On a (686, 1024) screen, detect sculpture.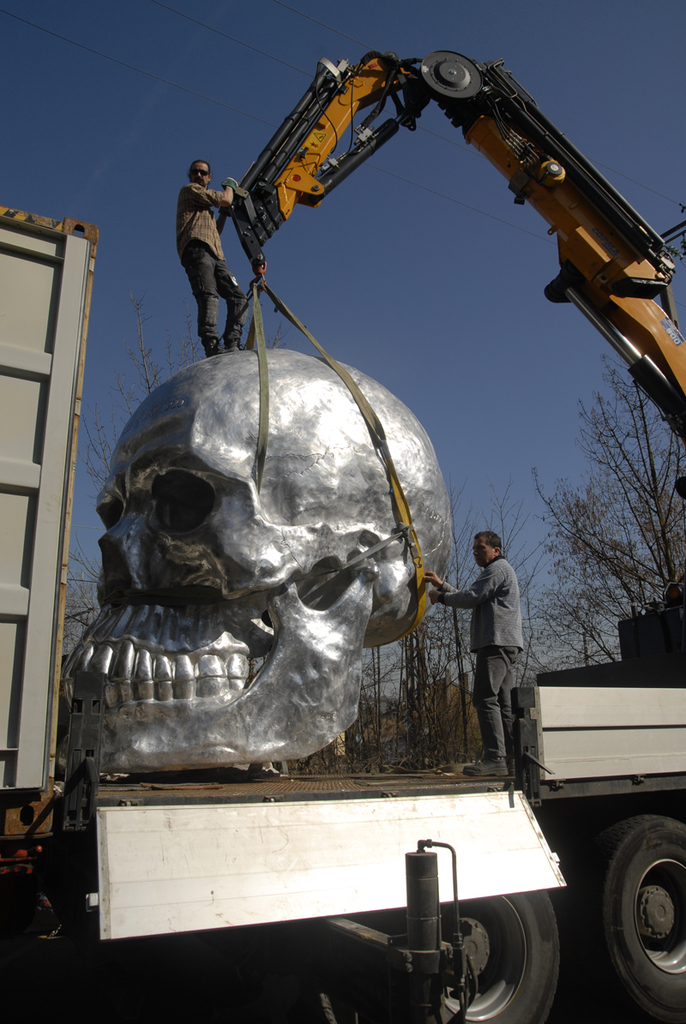
[left=66, top=354, right=458, bottom=773].
